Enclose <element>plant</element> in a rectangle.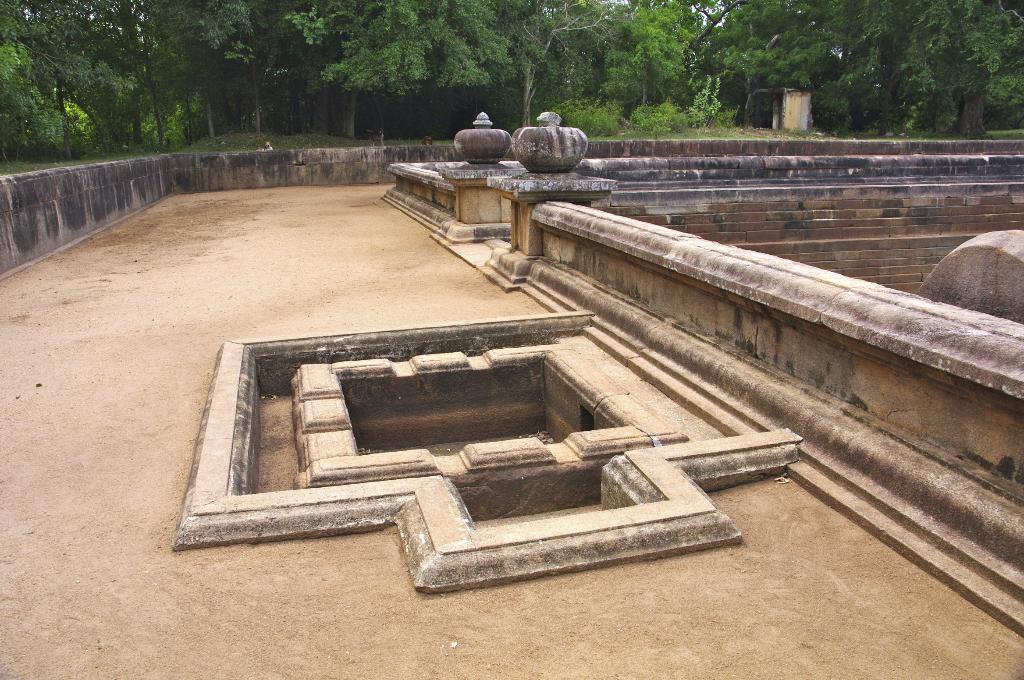
547 95 625 134.
